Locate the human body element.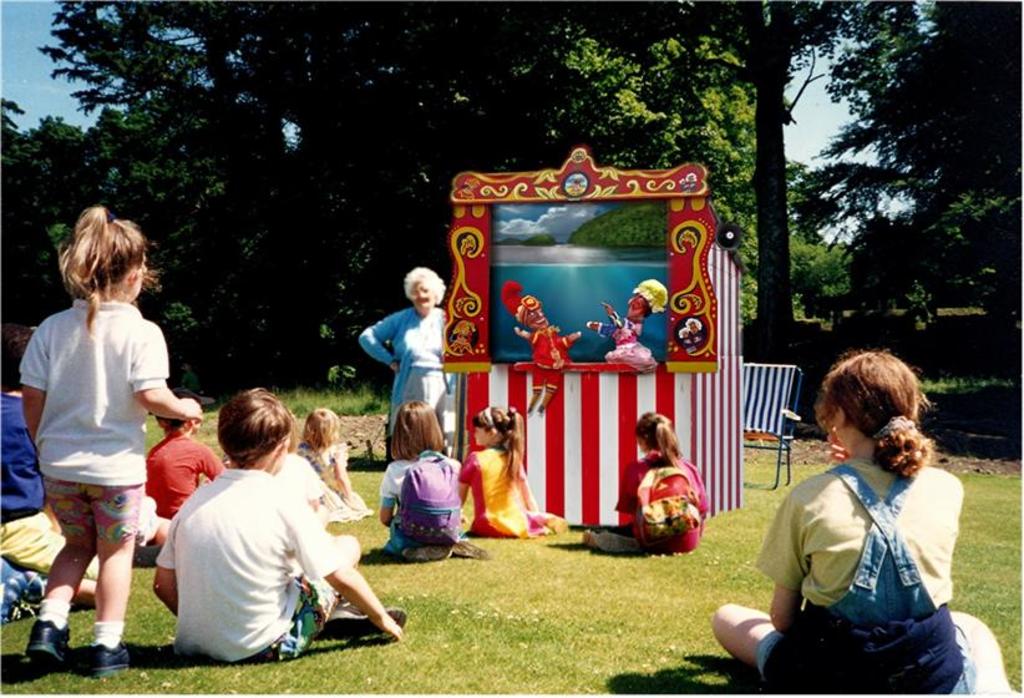
Element bbox: l=290, t=411, r=354, b=520.
